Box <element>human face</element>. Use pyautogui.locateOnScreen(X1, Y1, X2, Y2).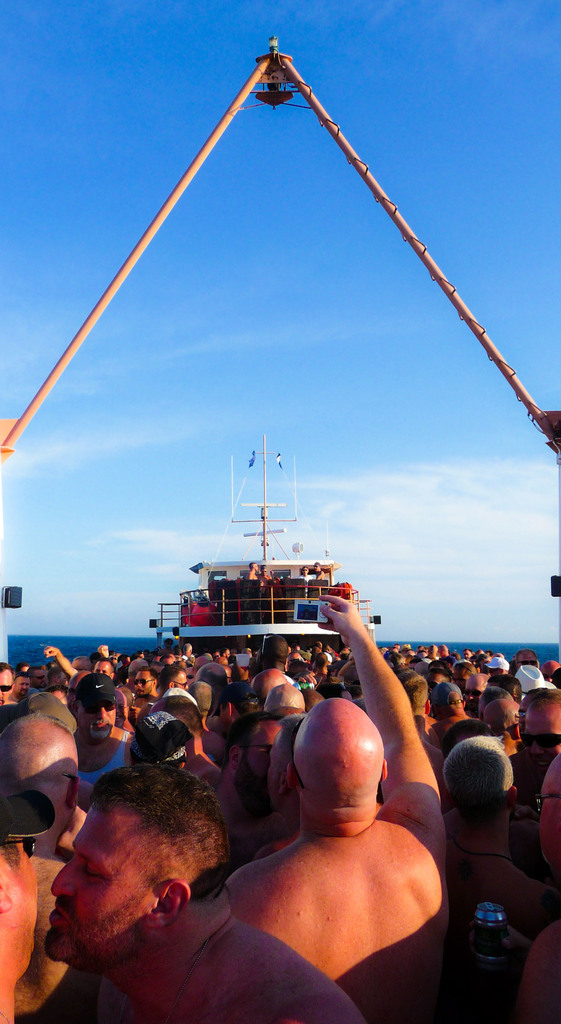
pyautogui.locateOnScreen(269, 733, 283, 808).
